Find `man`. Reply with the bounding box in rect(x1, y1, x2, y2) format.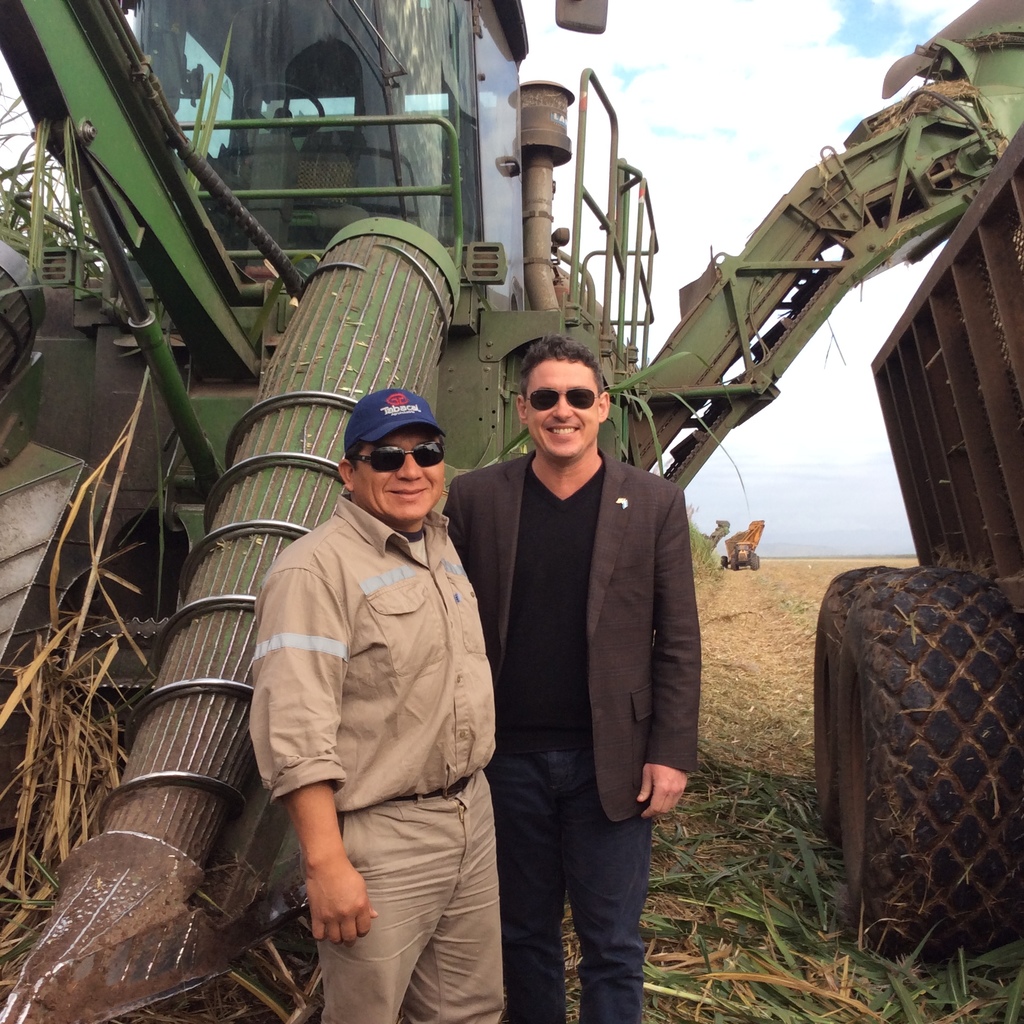
rect(246, 388, 500, 1023).
